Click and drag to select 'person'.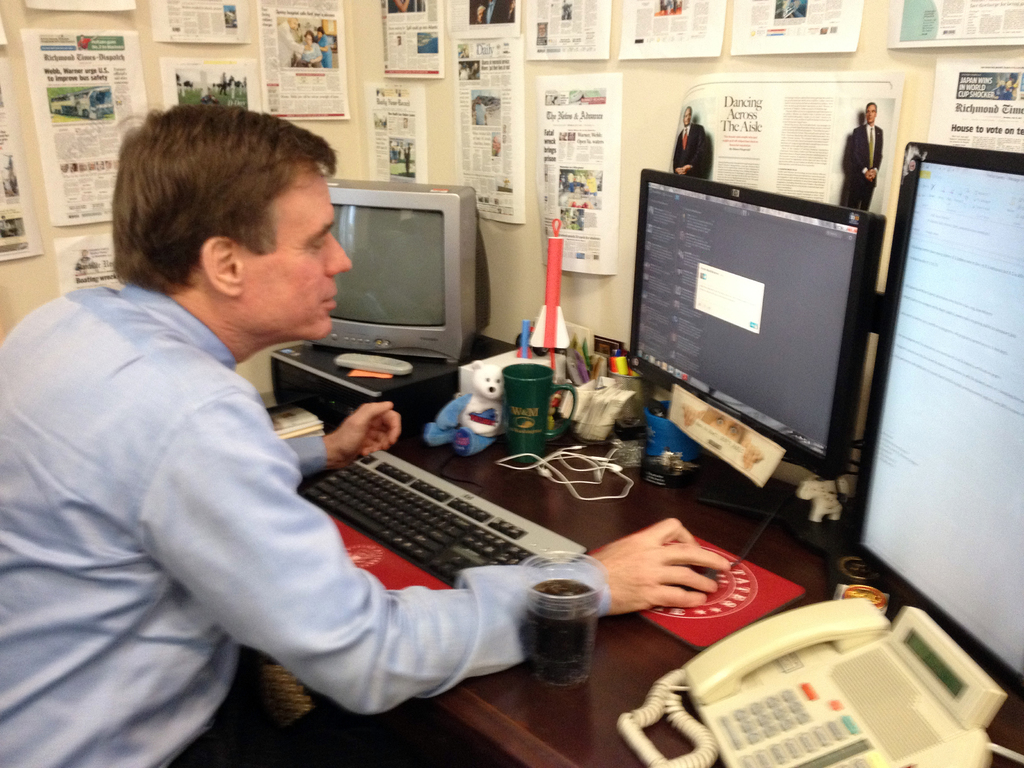
Selection: locate(837, 98, 887, 205).
